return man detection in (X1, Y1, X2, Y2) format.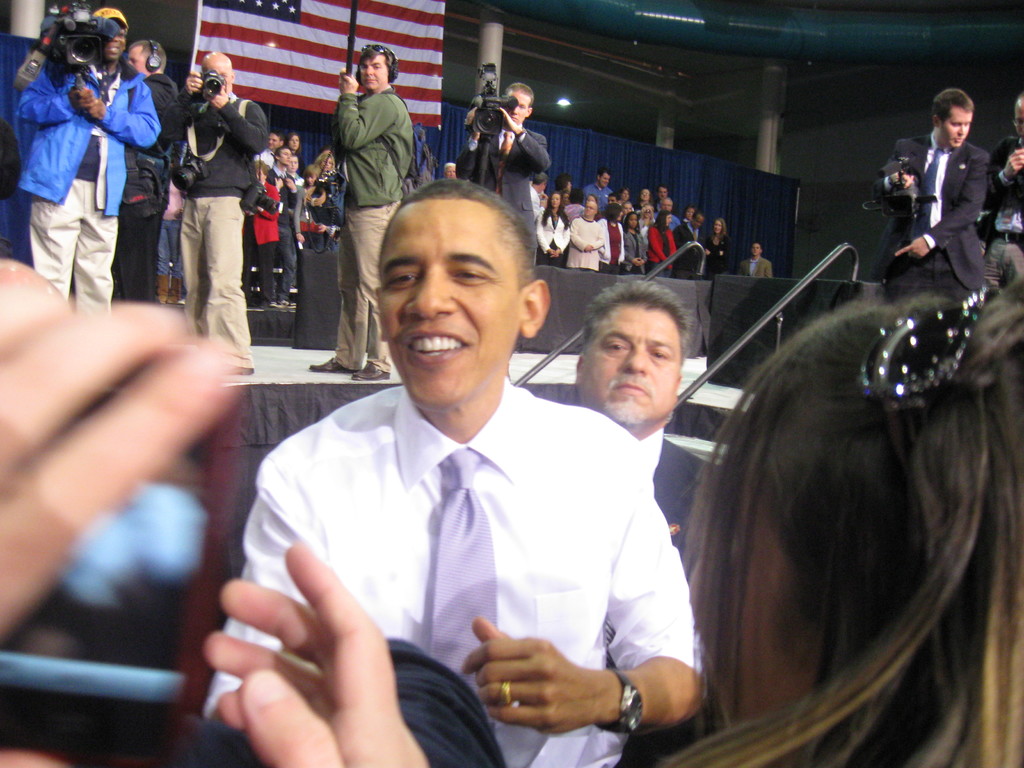
(522, 175, 552, 218).
